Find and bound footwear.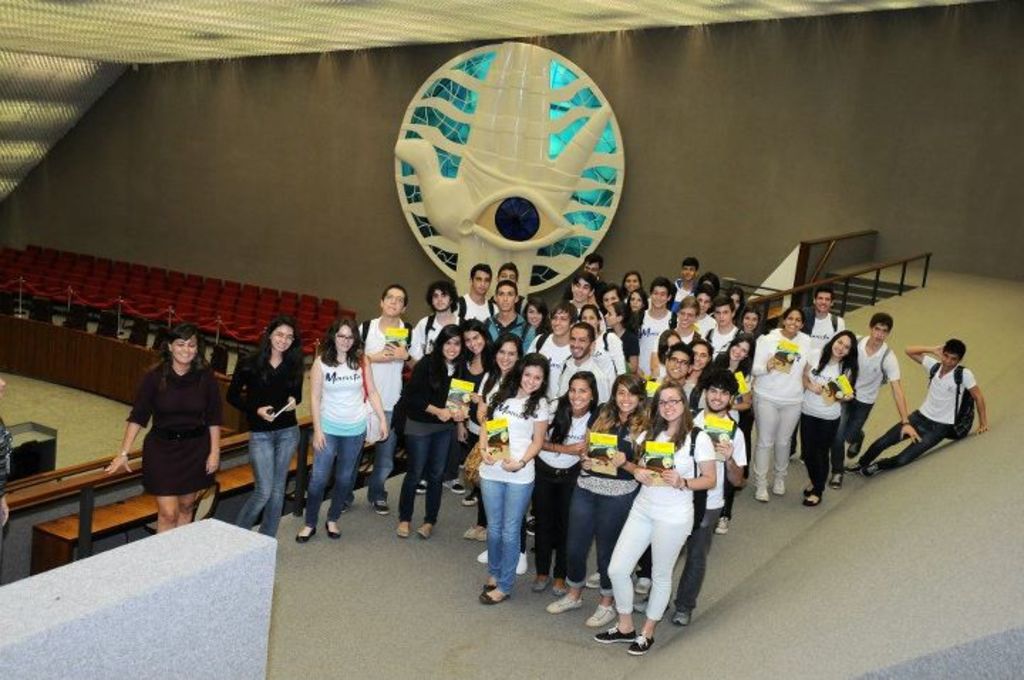
Bound: [left=860, top=459, right=878, bottom=477].
